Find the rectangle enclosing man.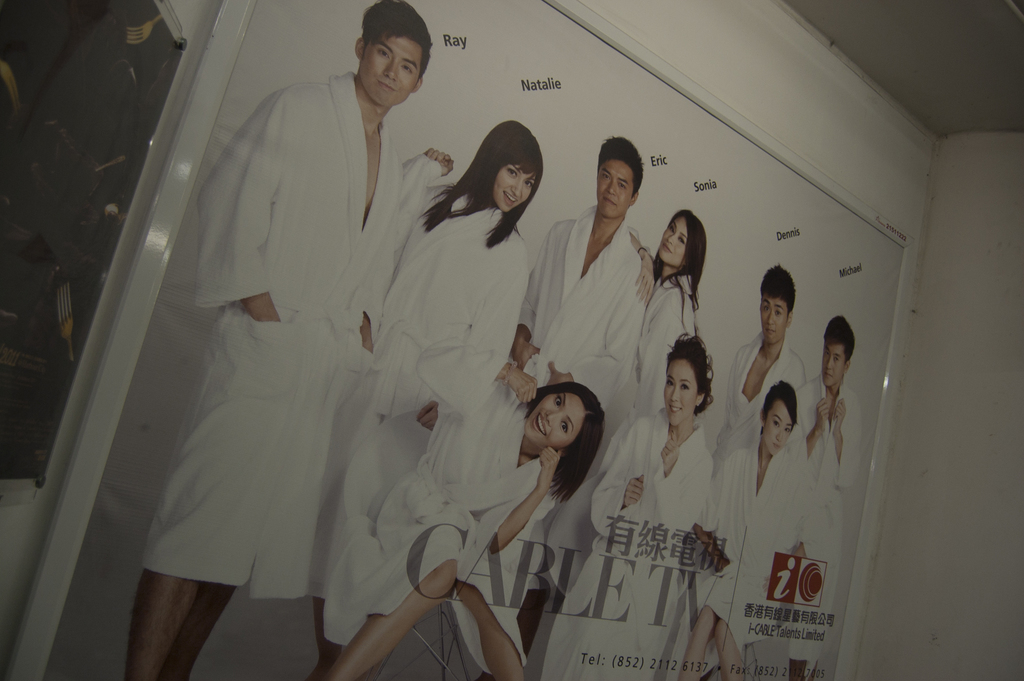
bbox=[122, 0, 454, 680].
